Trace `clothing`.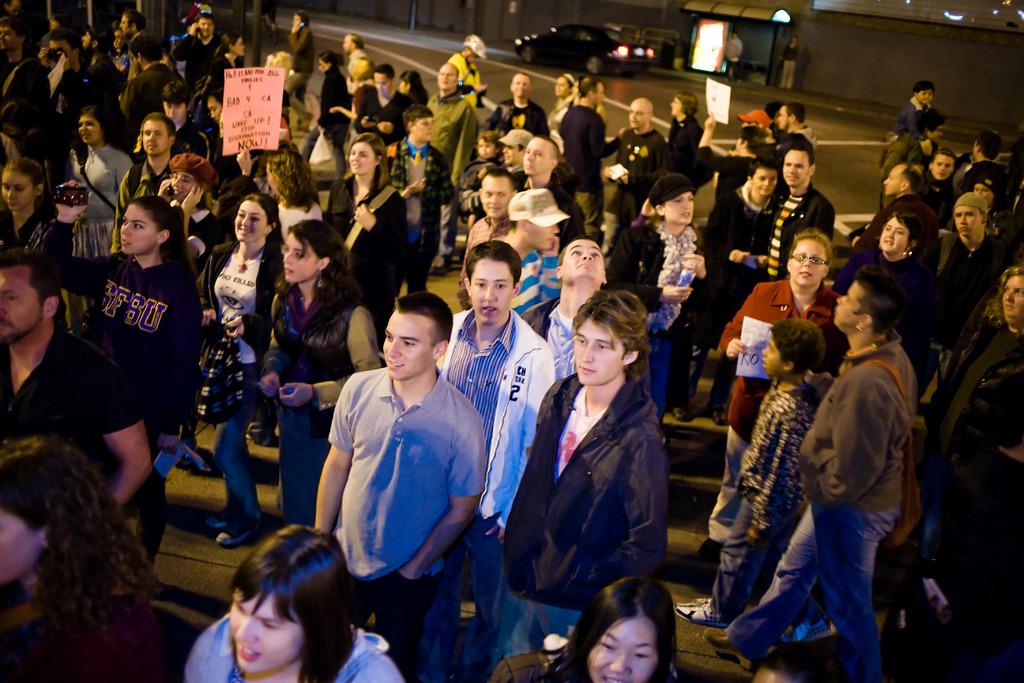
Traced to 603/225/710/420.
